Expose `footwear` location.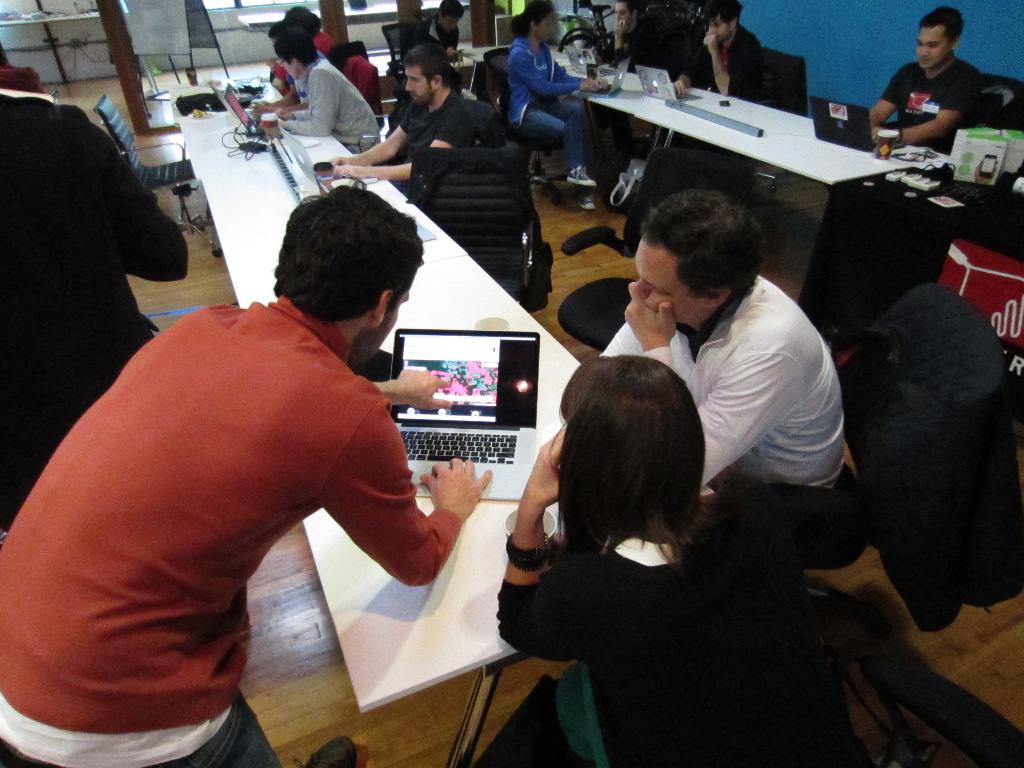
Exposed at left=289, top=732, right=360, bottom=767.
